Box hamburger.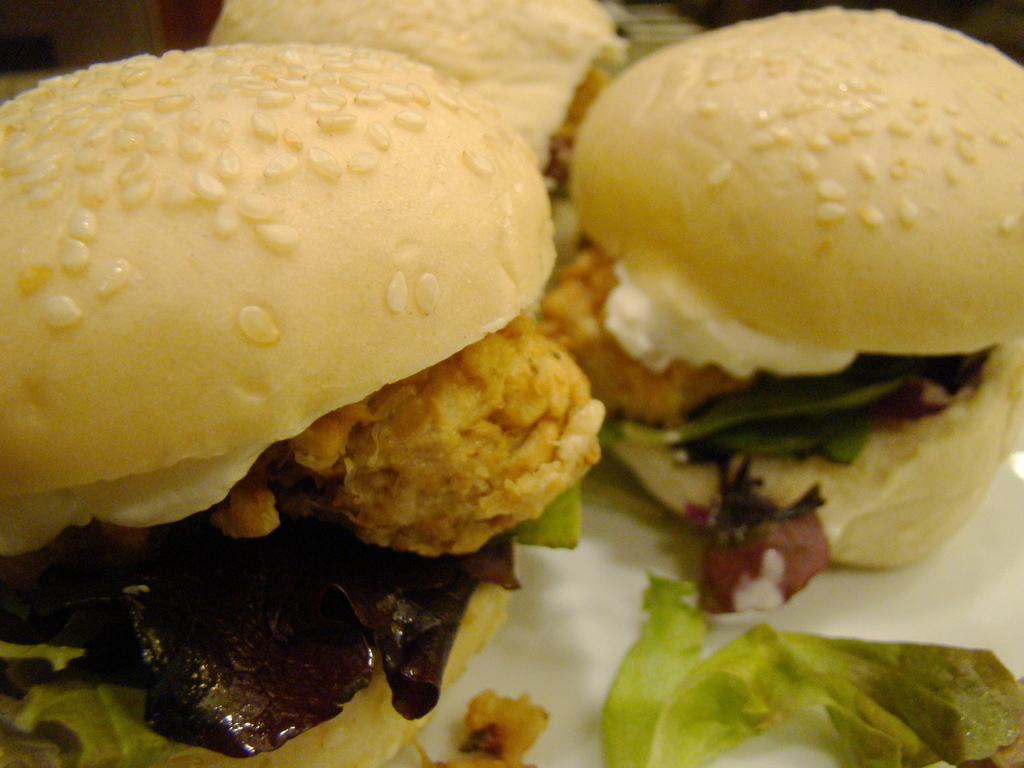
select_region(541, 3, 1023, 609).
